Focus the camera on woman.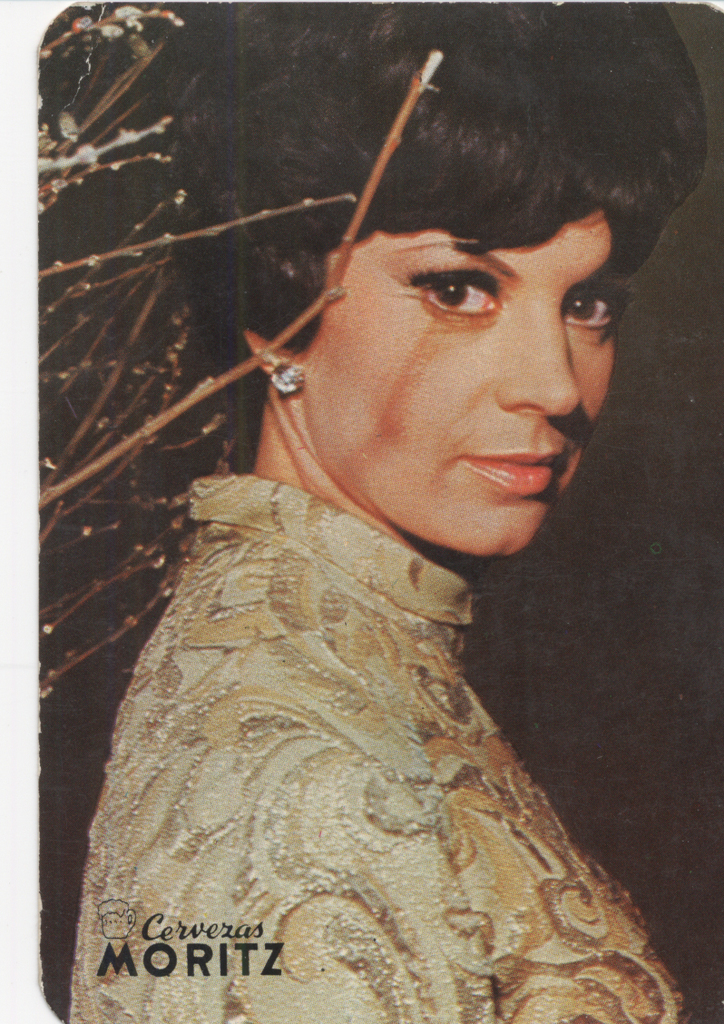
Focus region: x1=53, y1=0, x2=720, y2=1023.
